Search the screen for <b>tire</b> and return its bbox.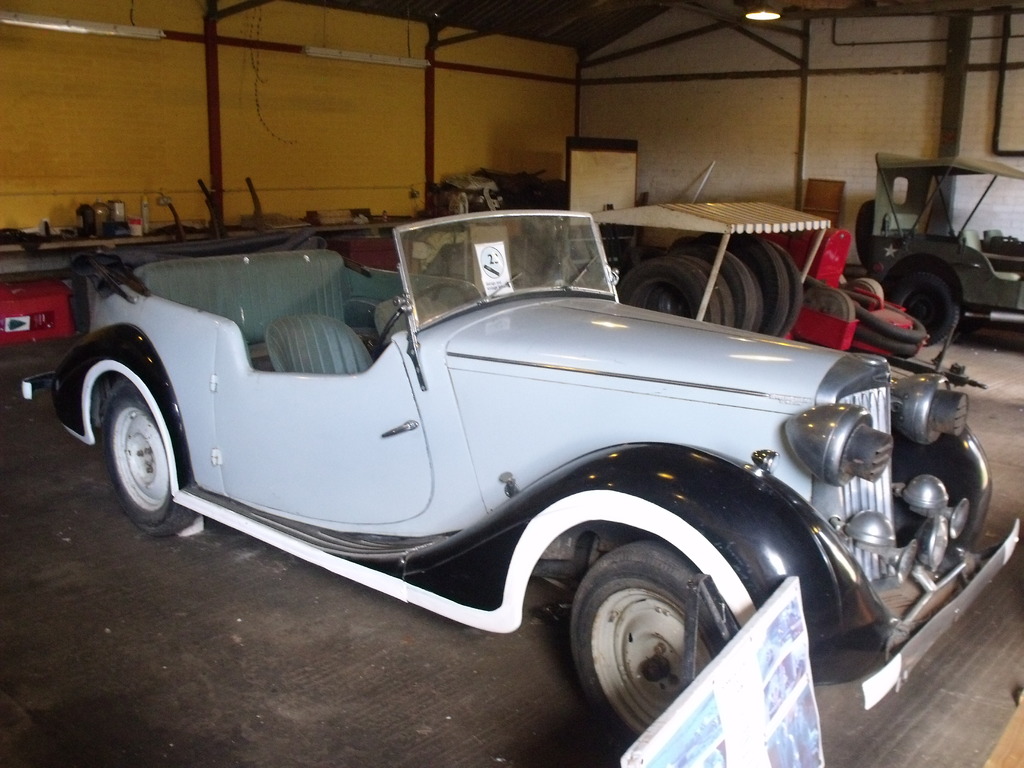
Found: (x1=895, y1=480, x2=993, y2=579).
